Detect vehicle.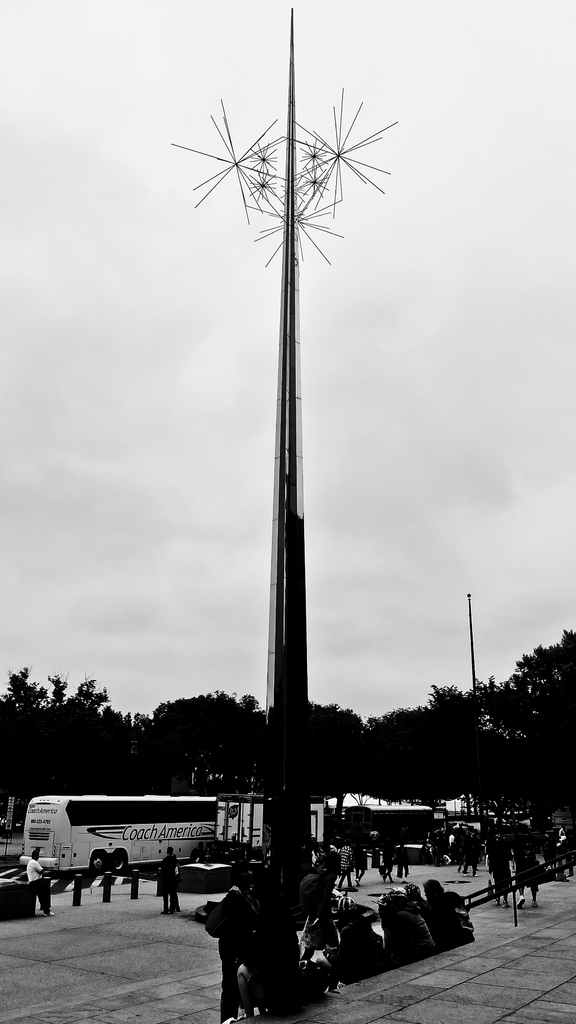
Detected at (224,793,321,842).
